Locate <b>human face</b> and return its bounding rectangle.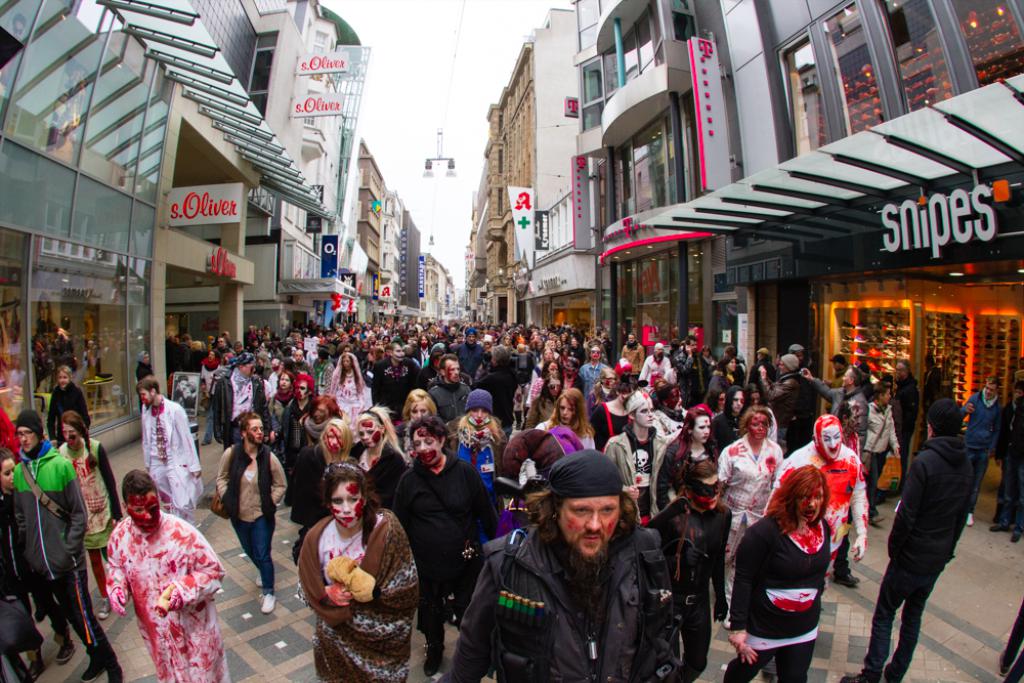
125, 496, 160, 536.
